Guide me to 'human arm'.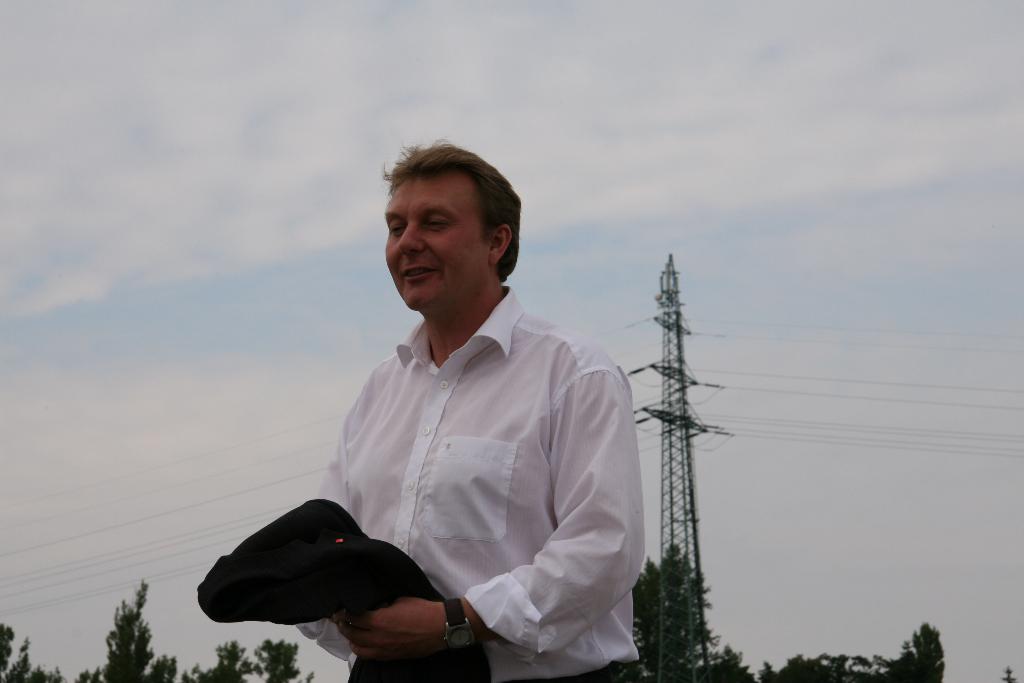
Guidance: <bbox>335, 350, 646, 661</bbox>.
